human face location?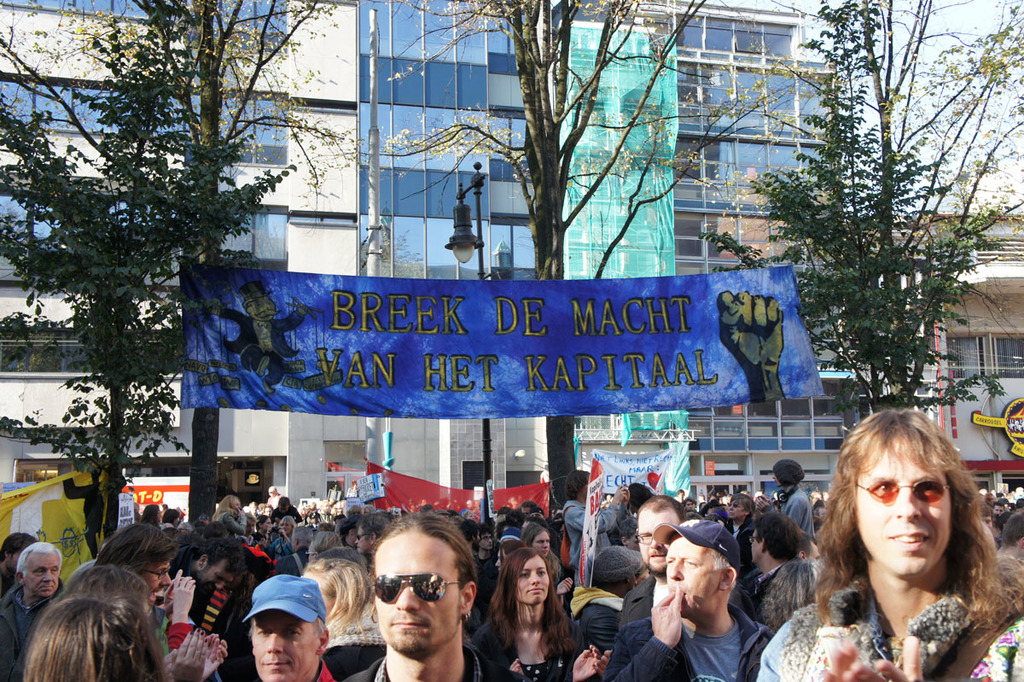
[x1=251, y1=610, x2=323, y2=678]
